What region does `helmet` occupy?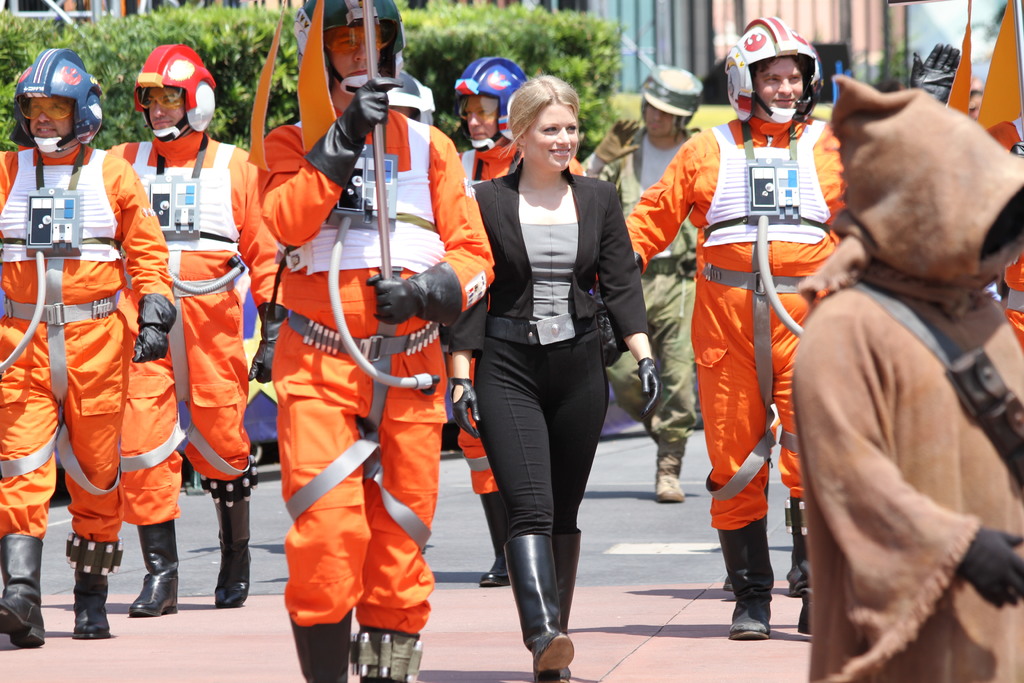
bbox=(454, 58, 531, 156).
